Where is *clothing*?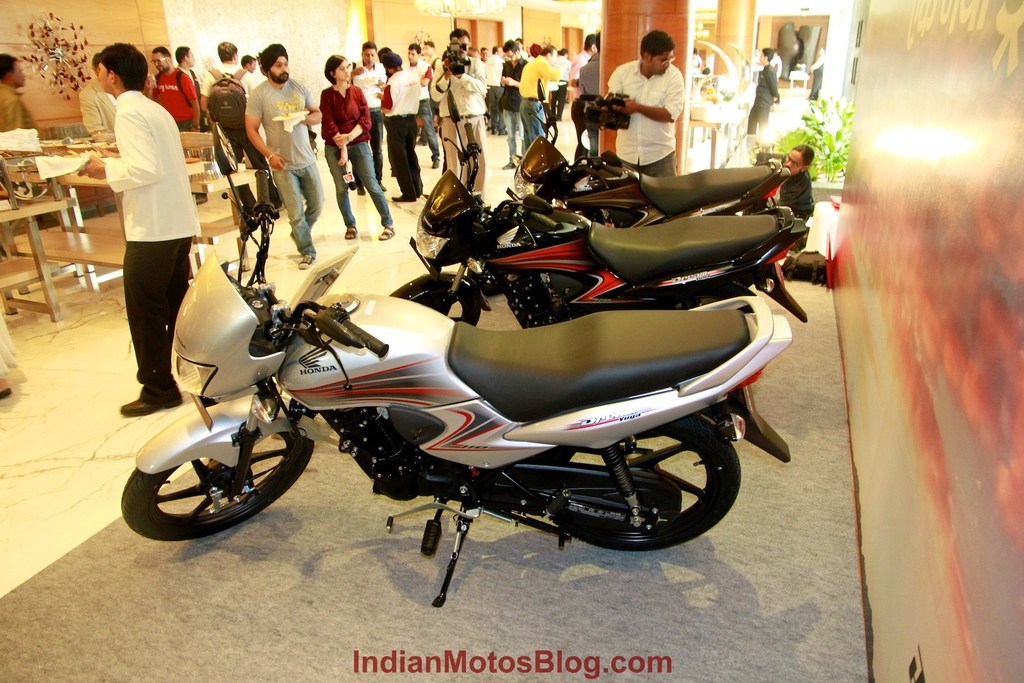
box(563, 49, 586, 162).
